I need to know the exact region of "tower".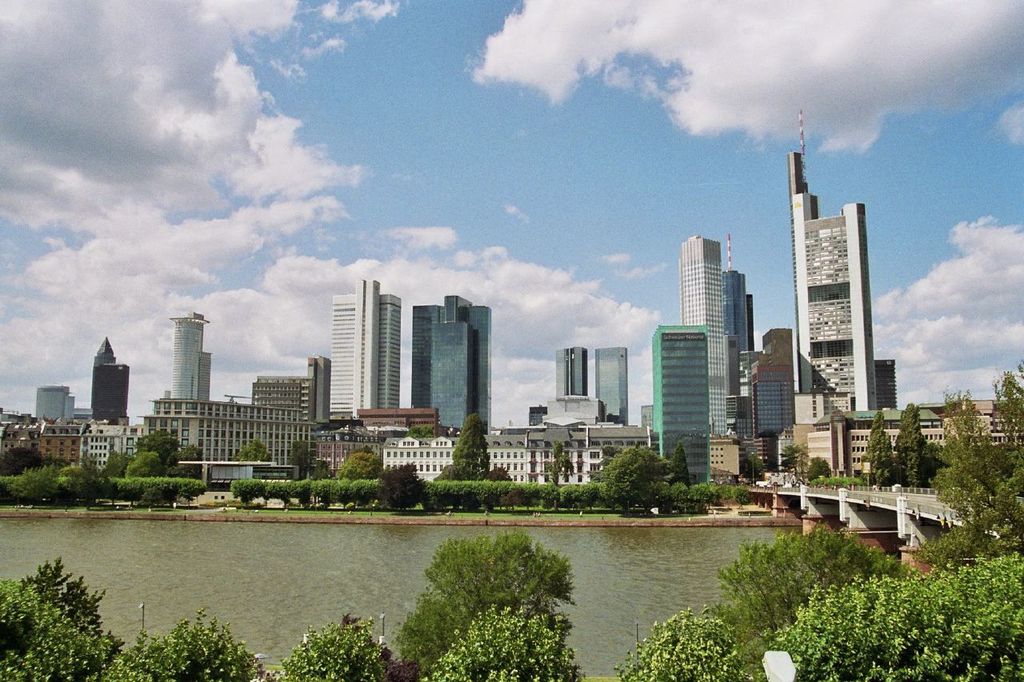
Region: bbox=[635, 329, 714, 488].
